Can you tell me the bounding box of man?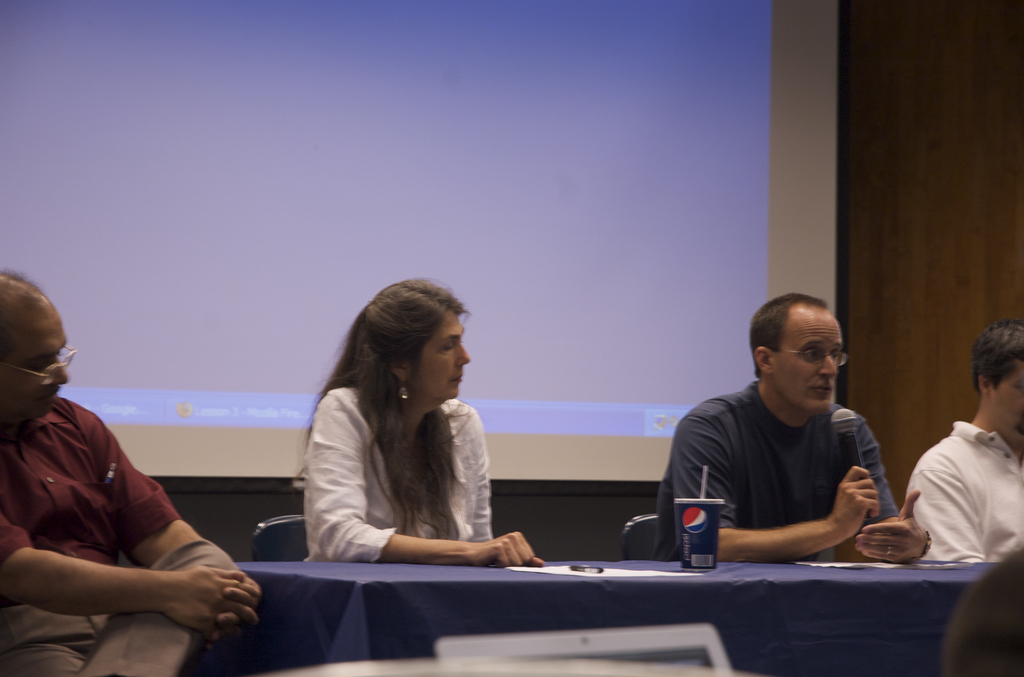
{"x1": 644, "y1": 307, "x2": 916, "y2": 583}.
